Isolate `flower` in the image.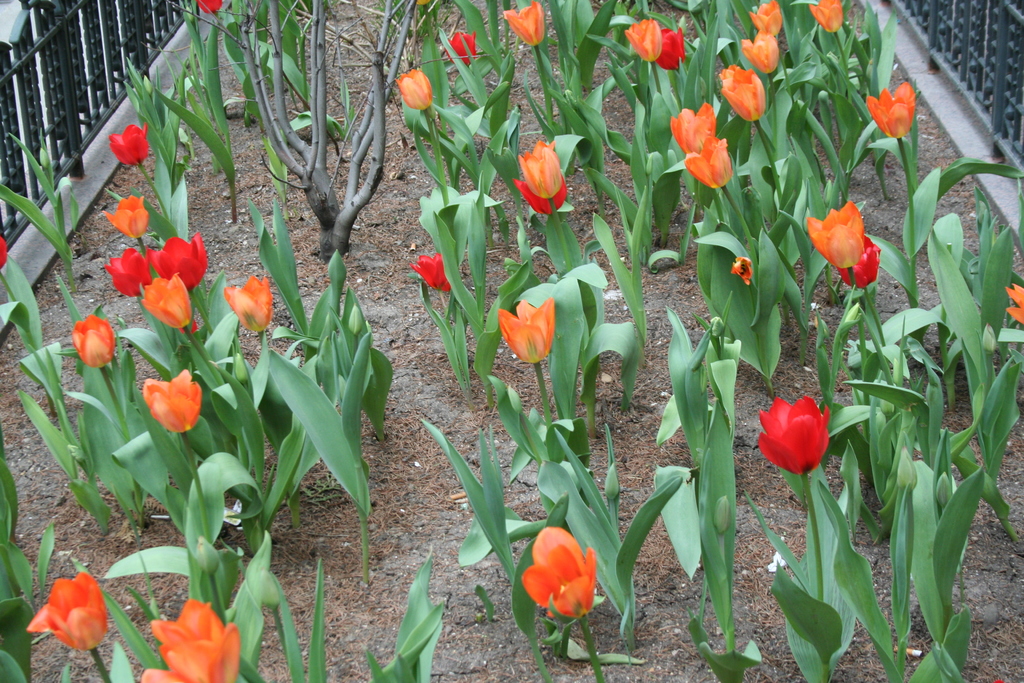
Isolated region: [521, 525, 595, 620].
